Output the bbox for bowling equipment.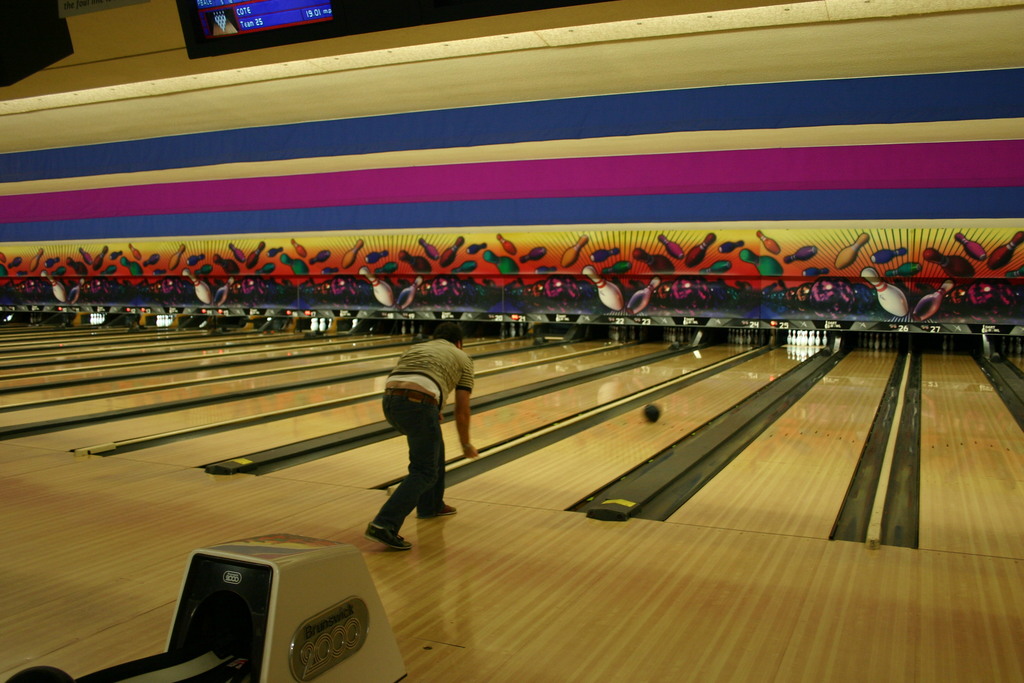
left=754, top=229, right=781, bottom=258.
